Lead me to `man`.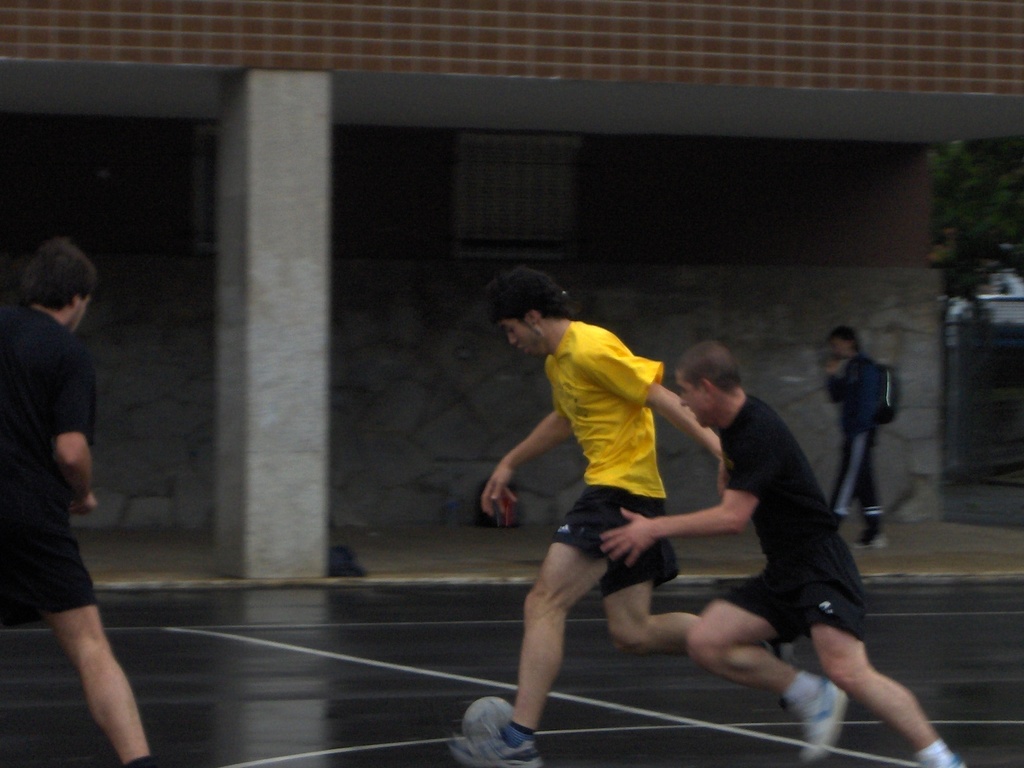
Lead to detection(449, 269, 846, 756).
